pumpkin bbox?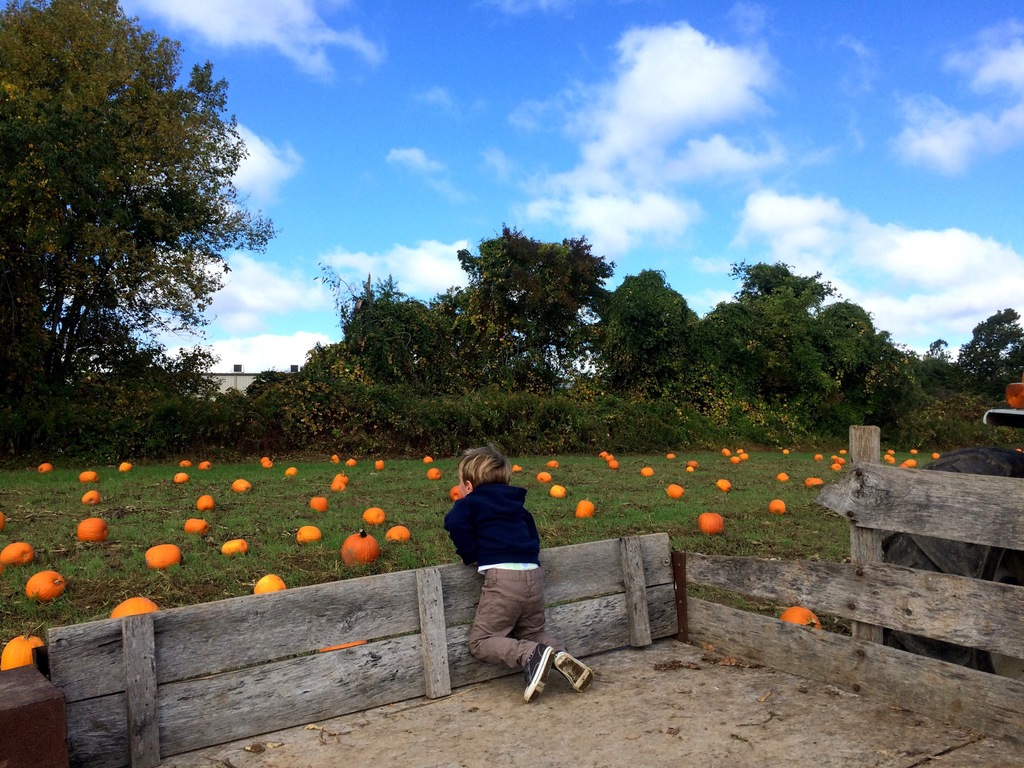
716, 477, 734, 491
